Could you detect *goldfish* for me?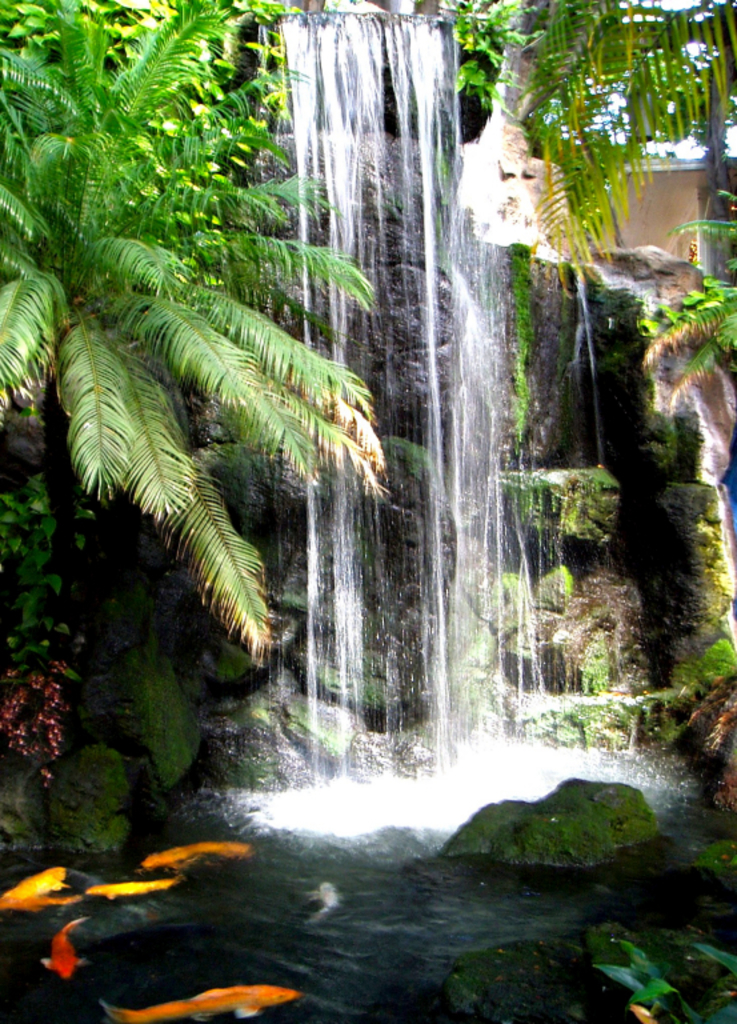
Detection result: crop(40, 913, 85, 980).
